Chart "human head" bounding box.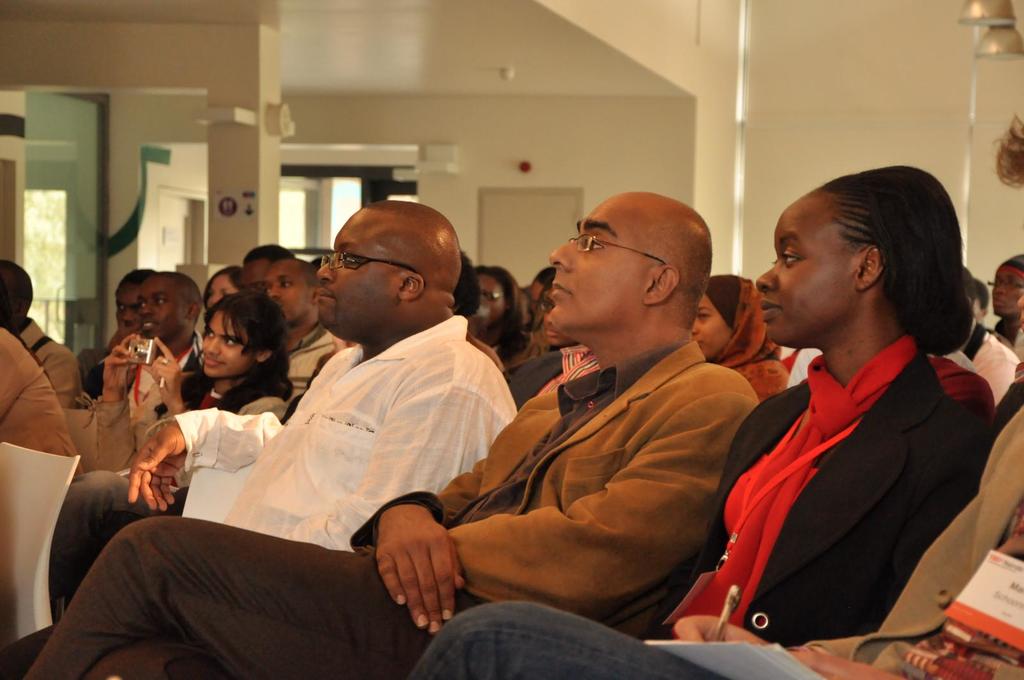
Charted: bbox(137, 273, 202, 347).
